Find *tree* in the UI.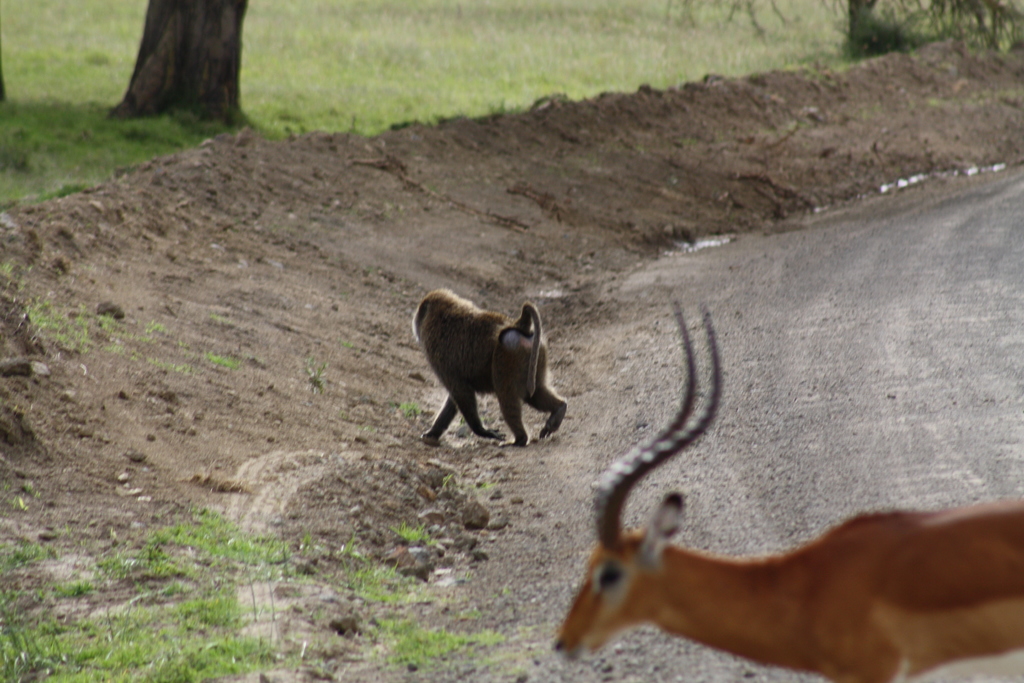
UI element at Rect(108, 0, 250, 126).
